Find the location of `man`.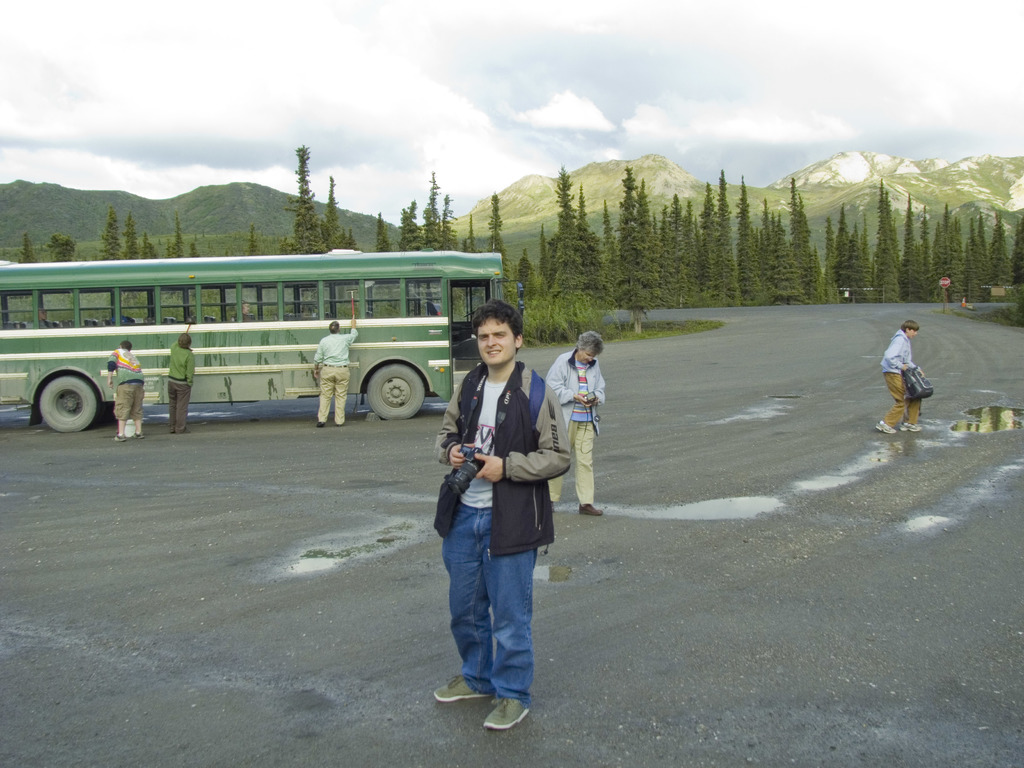
Location: pyautogui.locateOnScreen(871, 322, 932, 434).
